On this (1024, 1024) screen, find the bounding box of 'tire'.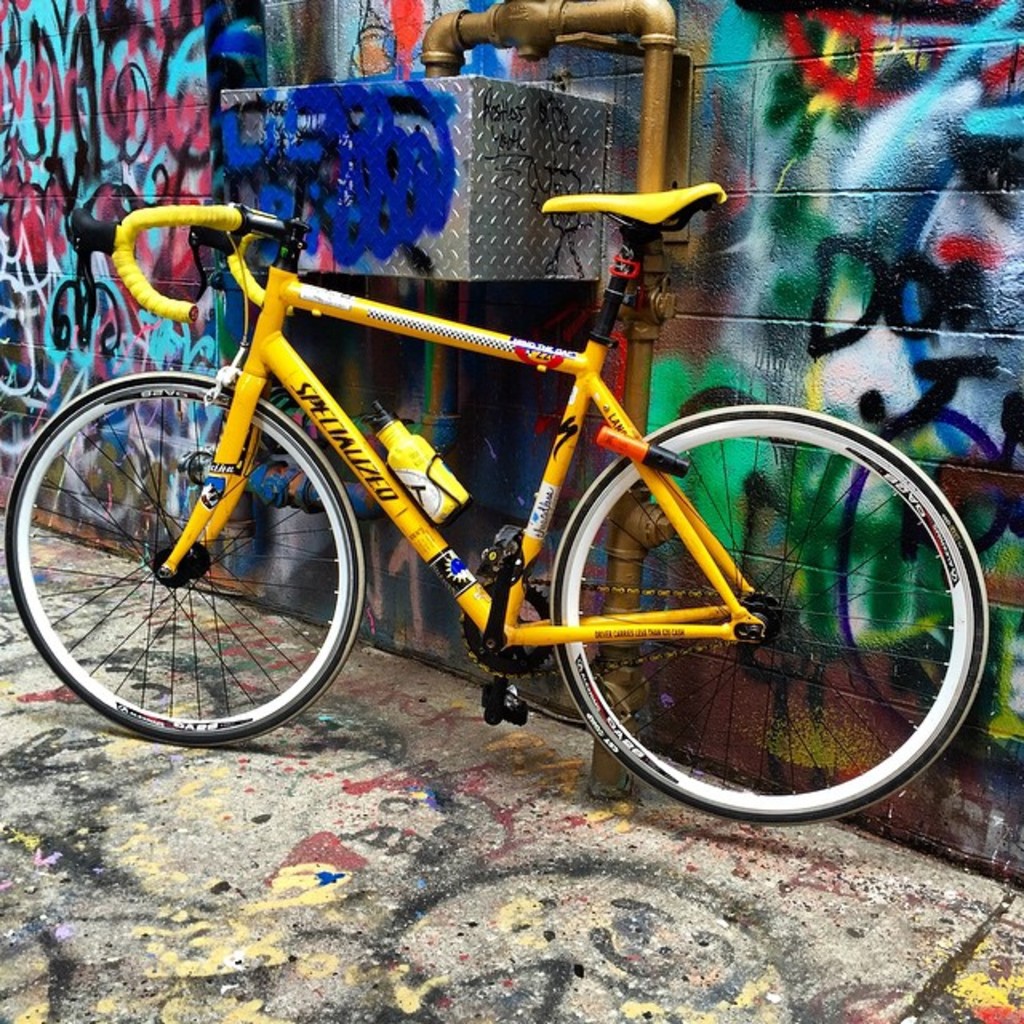
Bounding box: l=549, t=397, r=986, b=822.
